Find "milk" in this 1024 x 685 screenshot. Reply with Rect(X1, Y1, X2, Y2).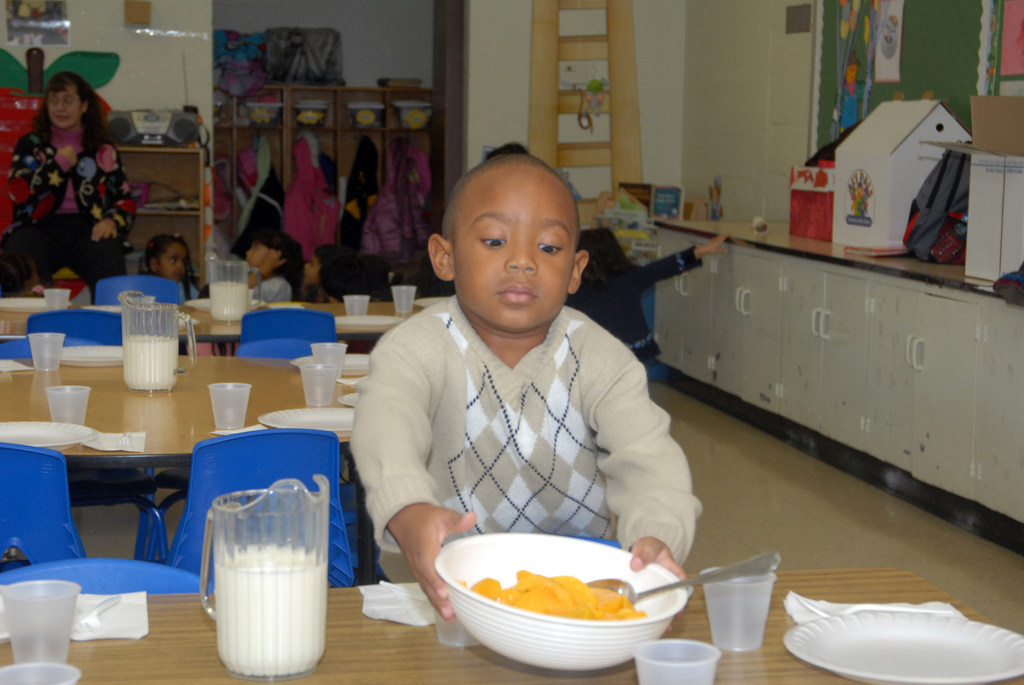
Rect(125, 336, 182, 392).
